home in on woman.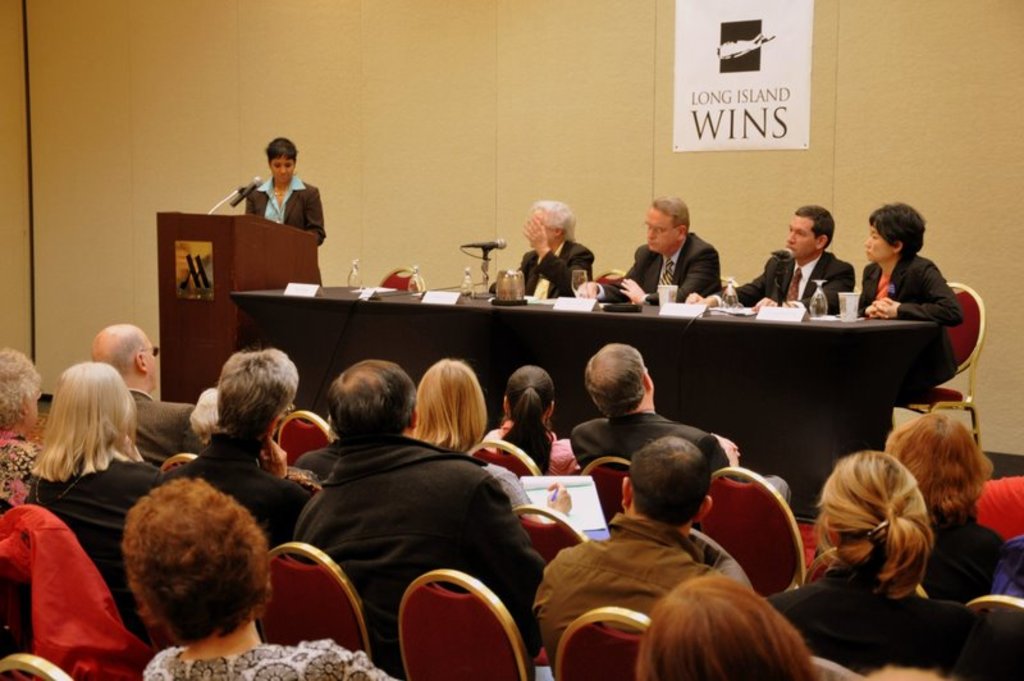
Homed in at detection(845, 198, 965, 329).
